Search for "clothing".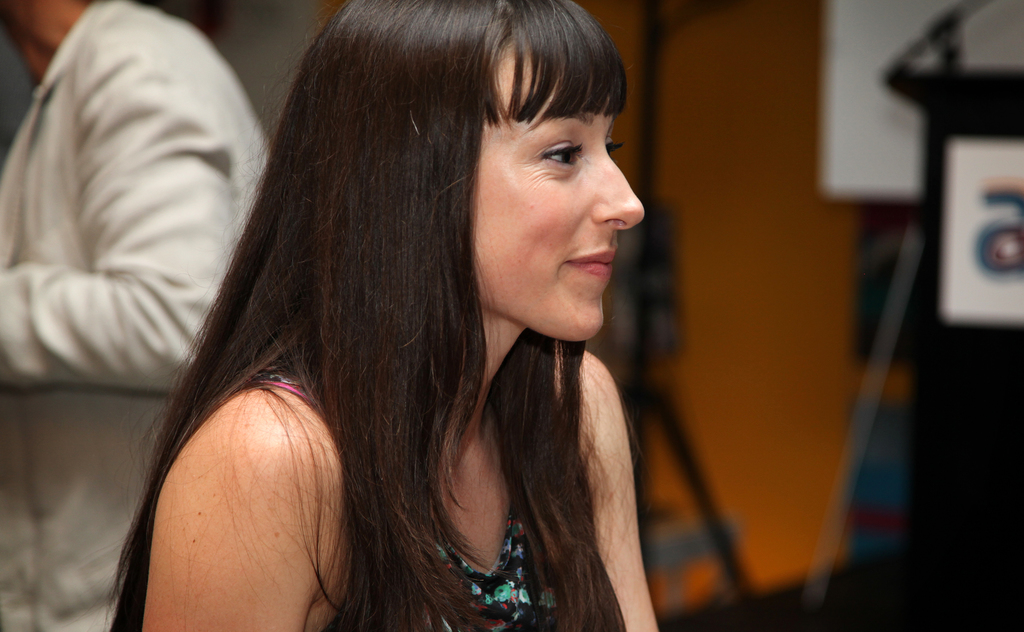
Found at [0,0,301,631].
